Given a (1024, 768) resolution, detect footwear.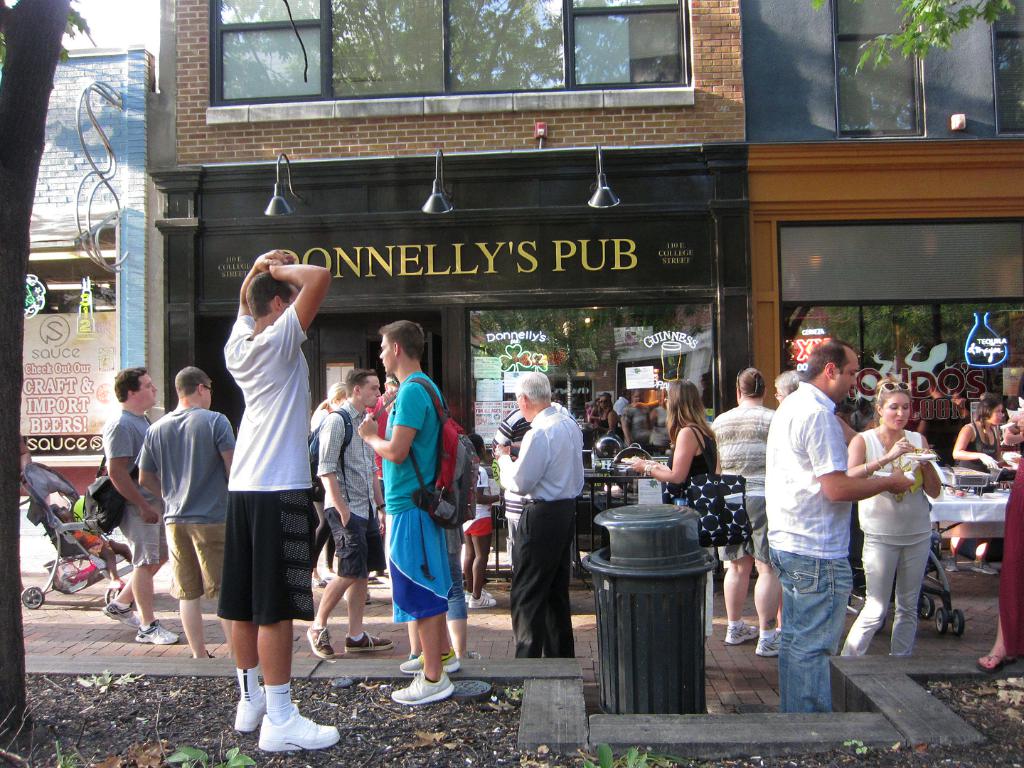
[left=946, top=554, right=959, bottom=570].
